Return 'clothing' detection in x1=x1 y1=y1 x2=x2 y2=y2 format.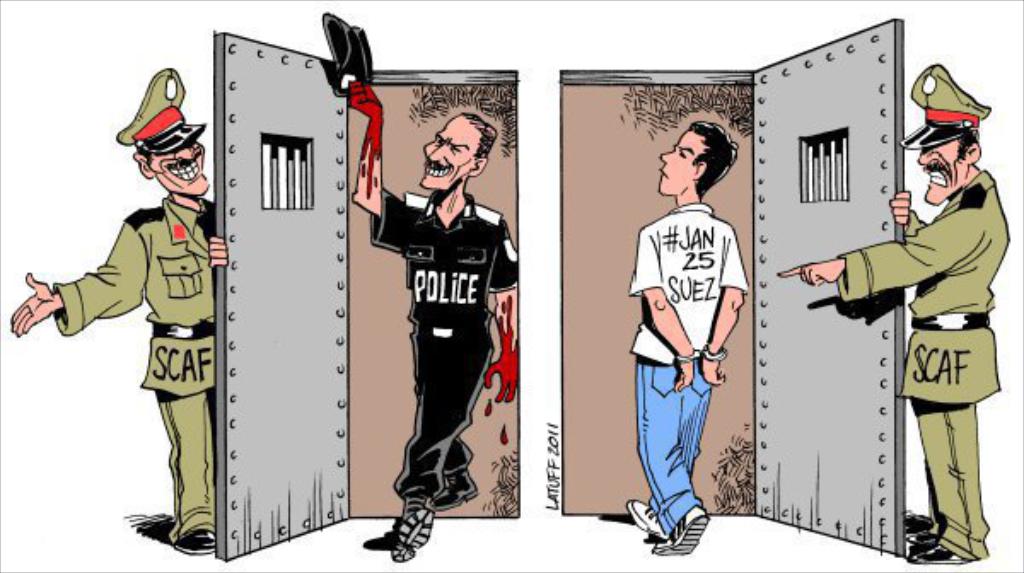
x1=48 y1=196 x2=236 y2=551.
